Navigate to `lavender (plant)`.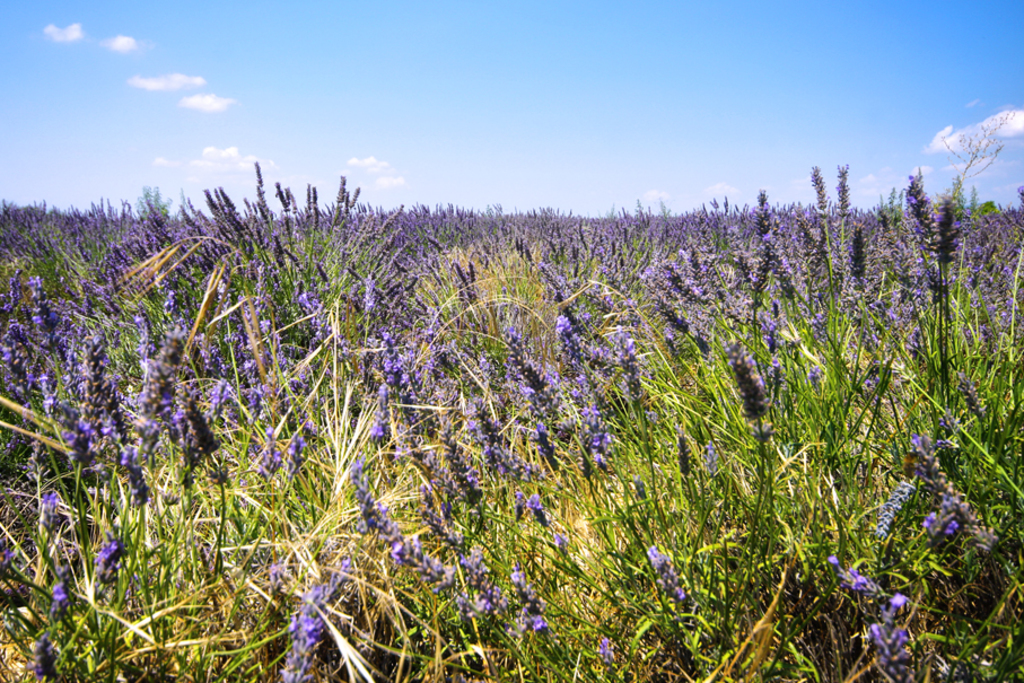
Navigation target: x1=895 y1=491 x2=964 y2=605.
